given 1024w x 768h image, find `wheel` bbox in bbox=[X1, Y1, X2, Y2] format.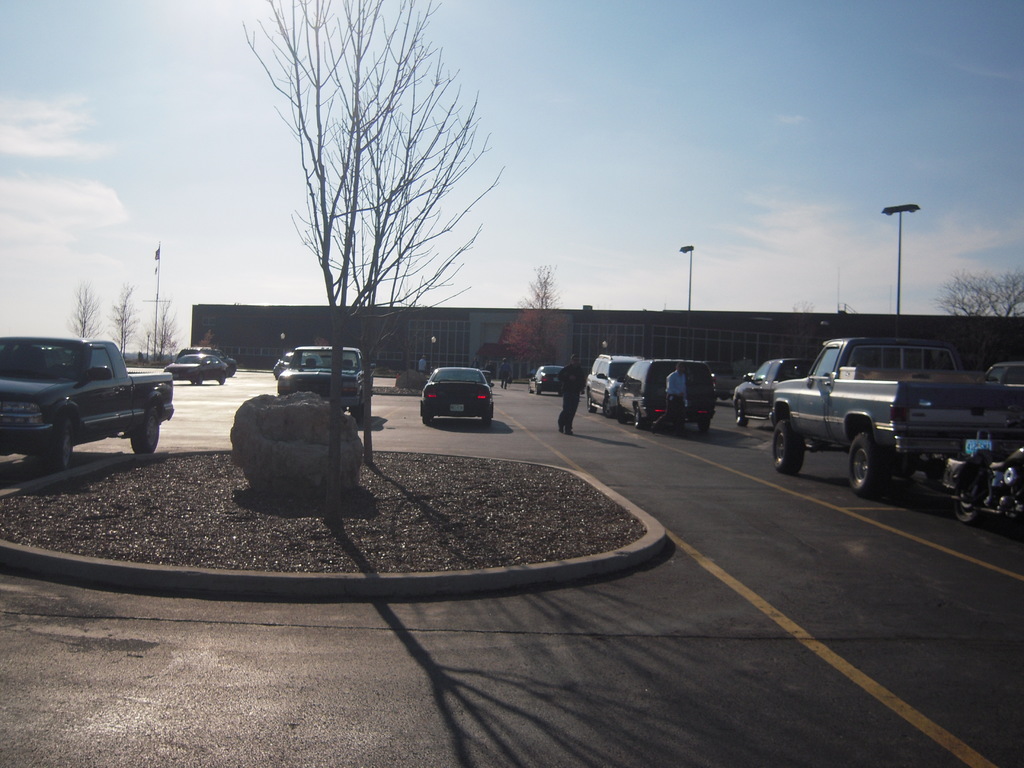
bbox=[353, 401, 362, 422].
